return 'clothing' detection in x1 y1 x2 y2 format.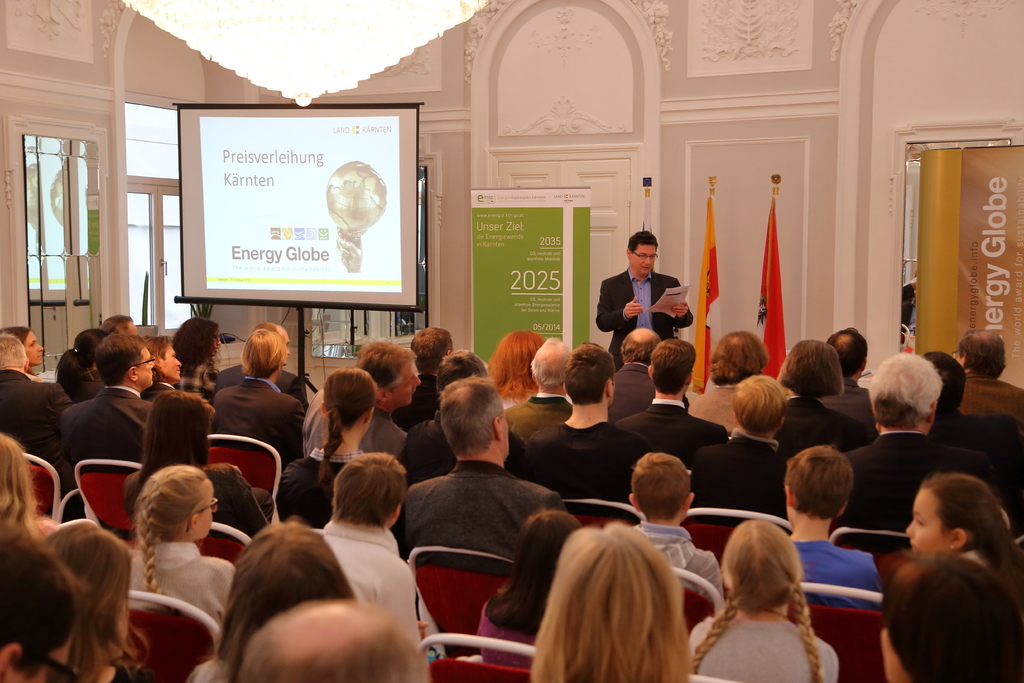
604 250 687 338.
